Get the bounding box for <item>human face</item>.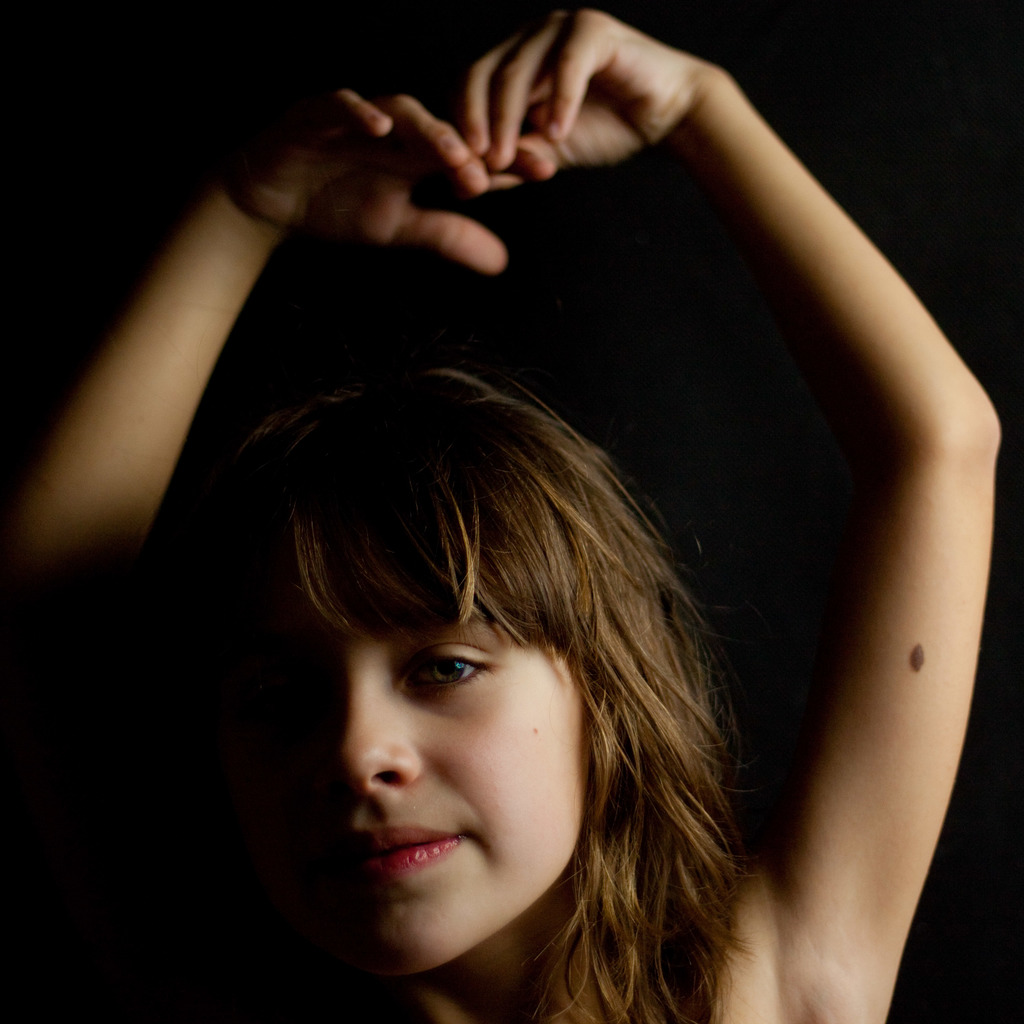
{"x1": 281, "y1": 513, "x2": 588, "y2": 975}.
